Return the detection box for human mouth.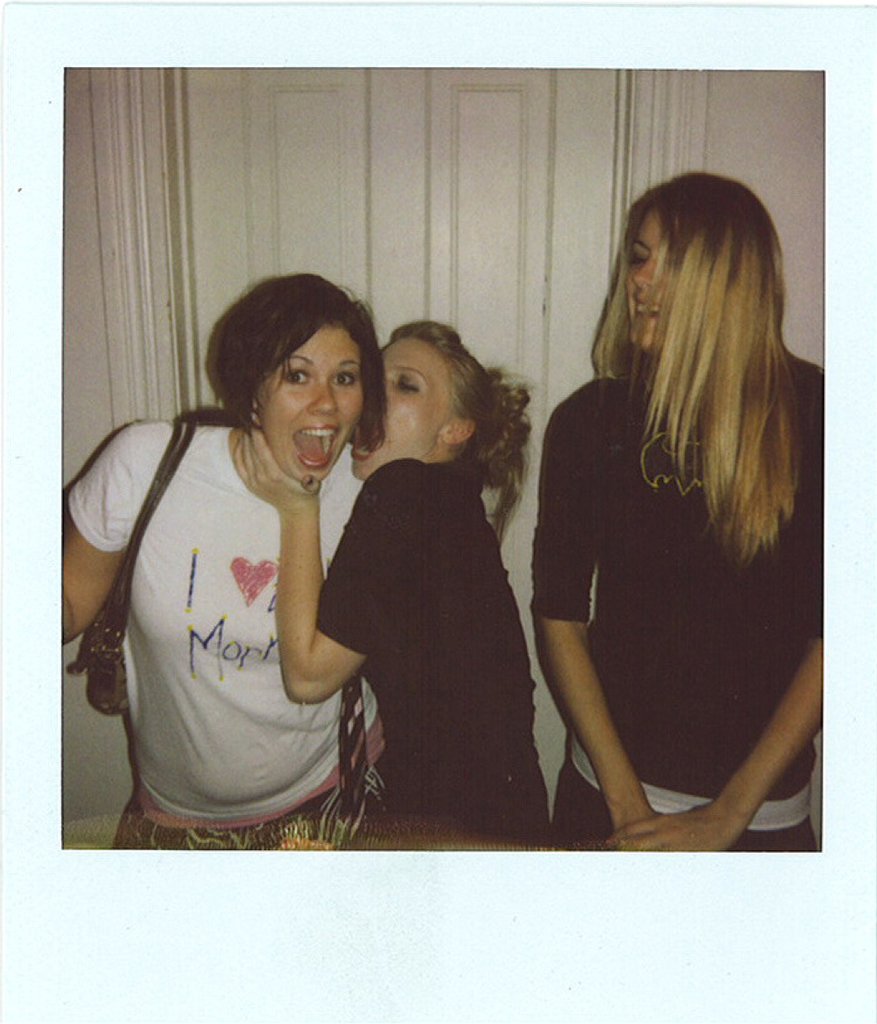
rect(286, 415, 343, 470).
